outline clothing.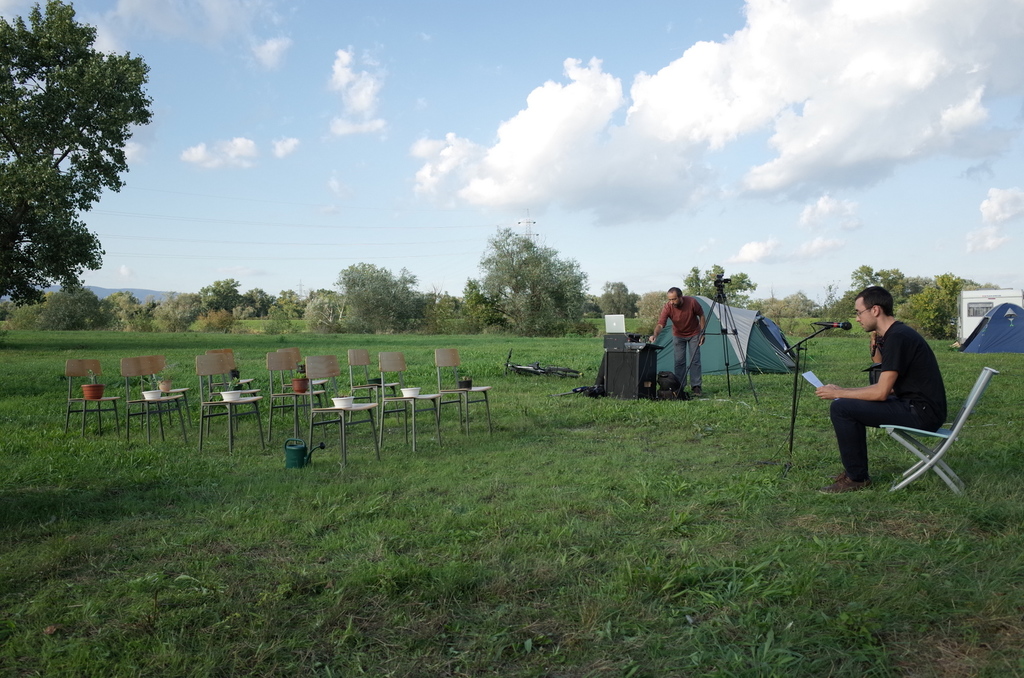
Outline: detection(832, 320, 950, 480).
